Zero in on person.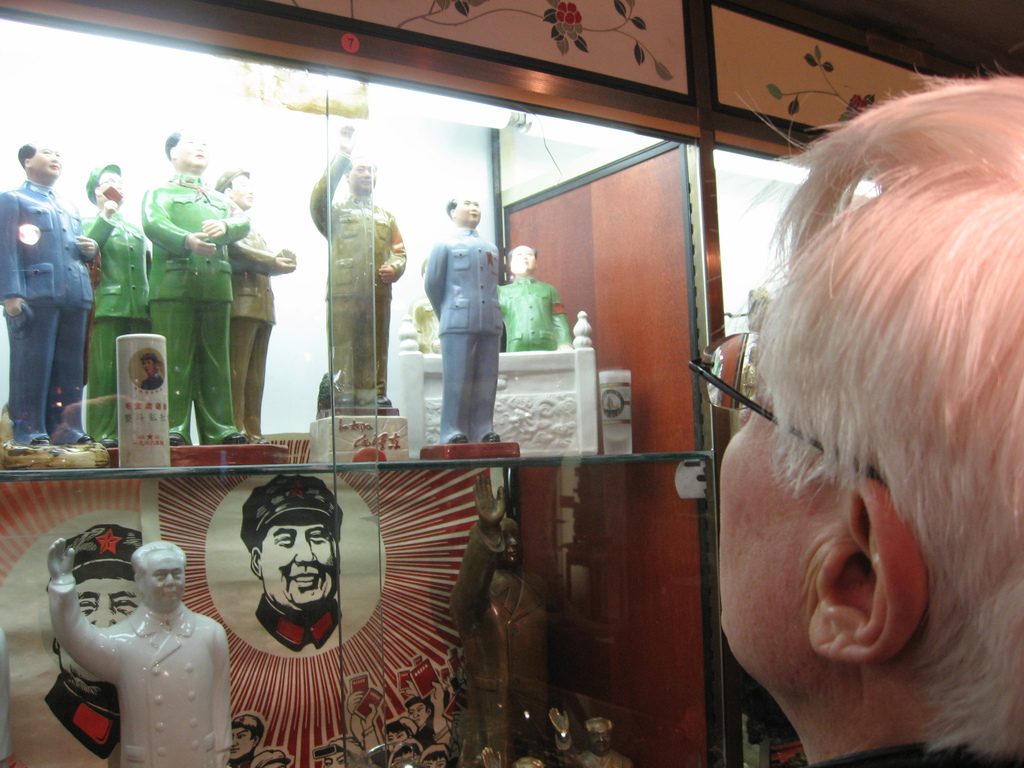
Zeroed in: rect(46, 538, 236, 767).
